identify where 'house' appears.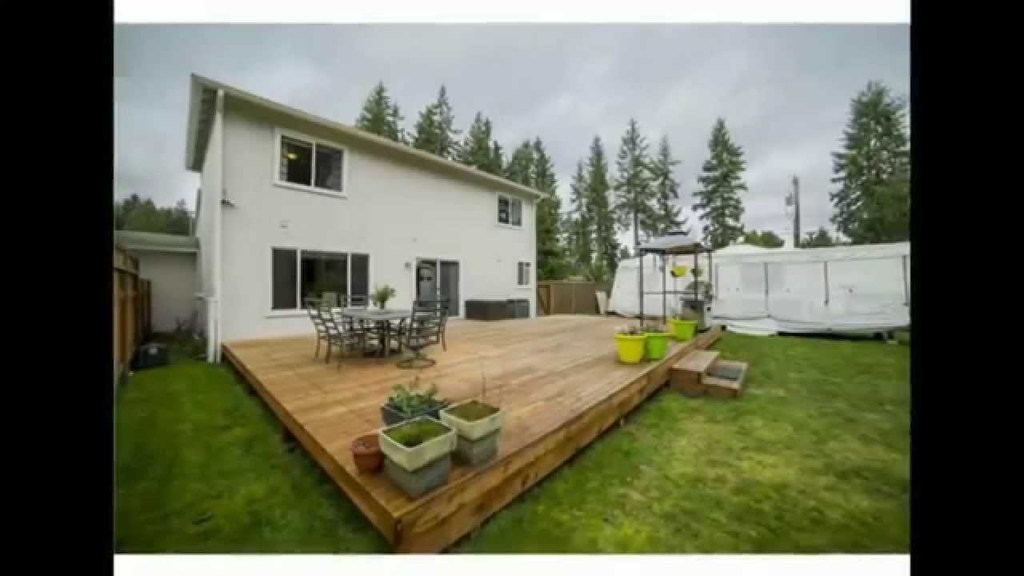
Appears at [159, 66, 566, 358].
